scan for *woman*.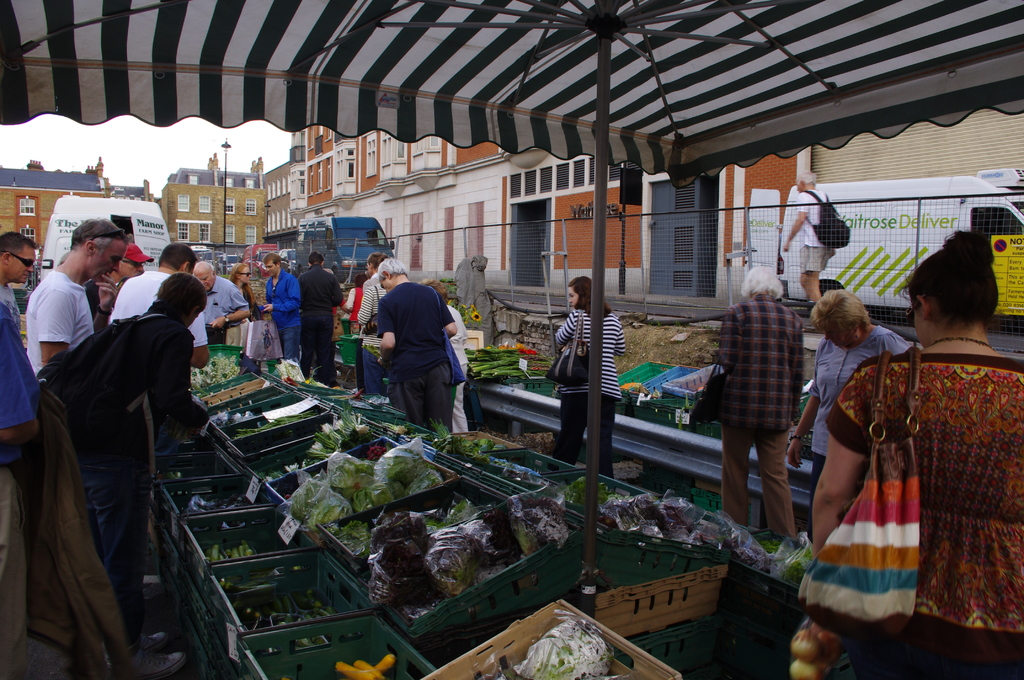
Scan result: locate(787, 290, 911, 539).
